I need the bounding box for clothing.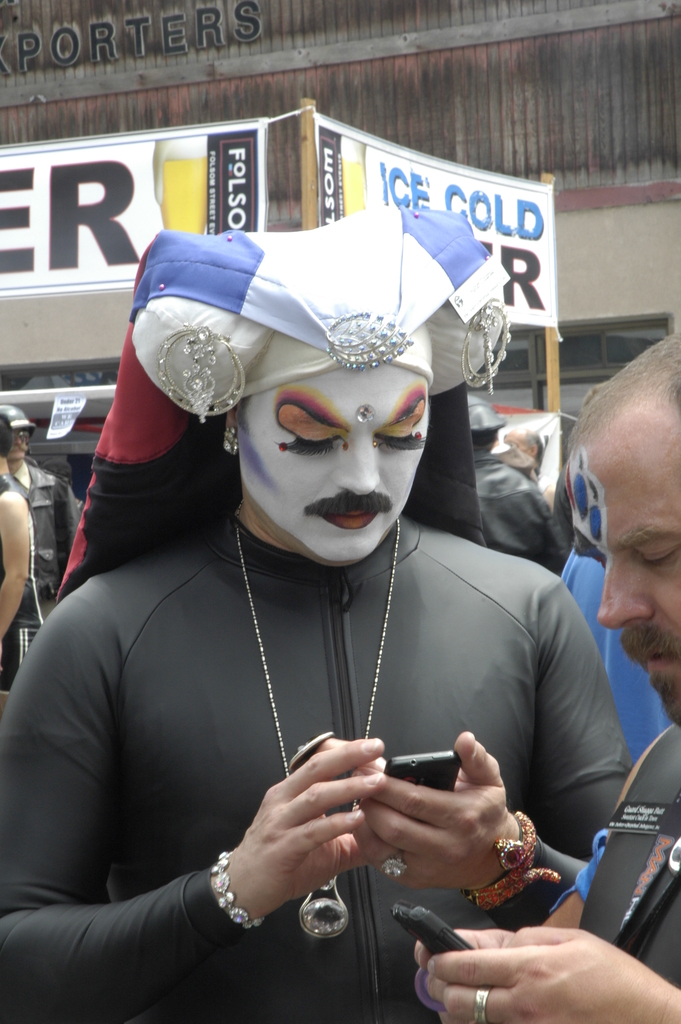
Here it is: <region>552, 712, 680, 987</region>.
